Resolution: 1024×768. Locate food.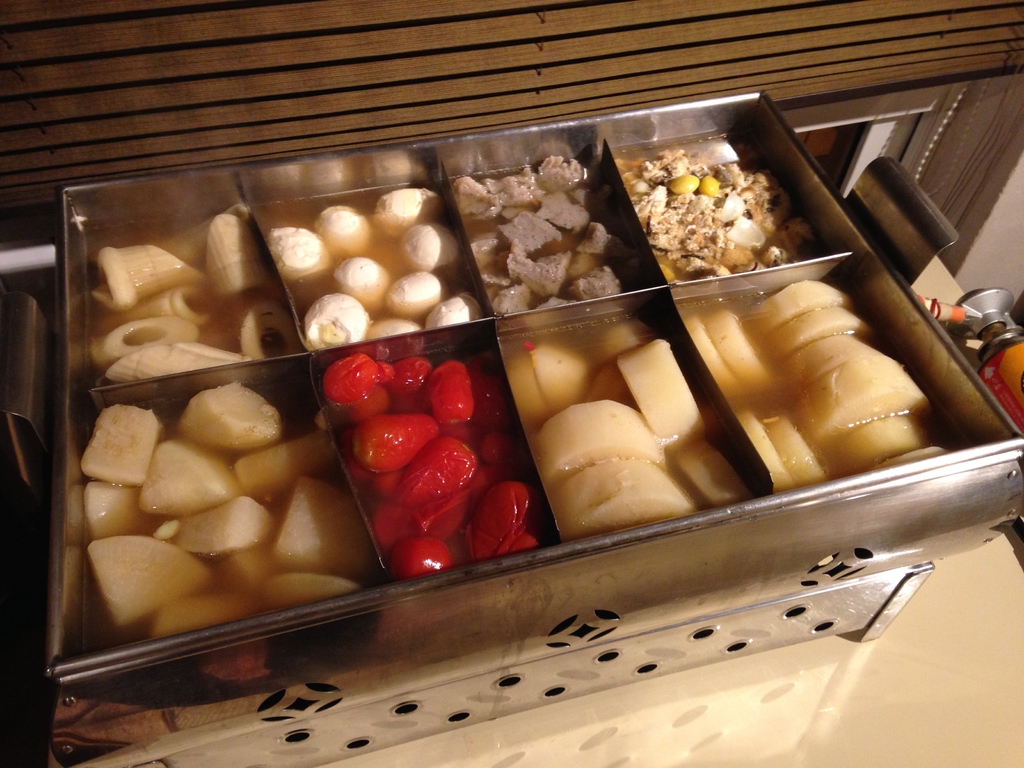
(left=492, top=303, right=745, bottom=538).
